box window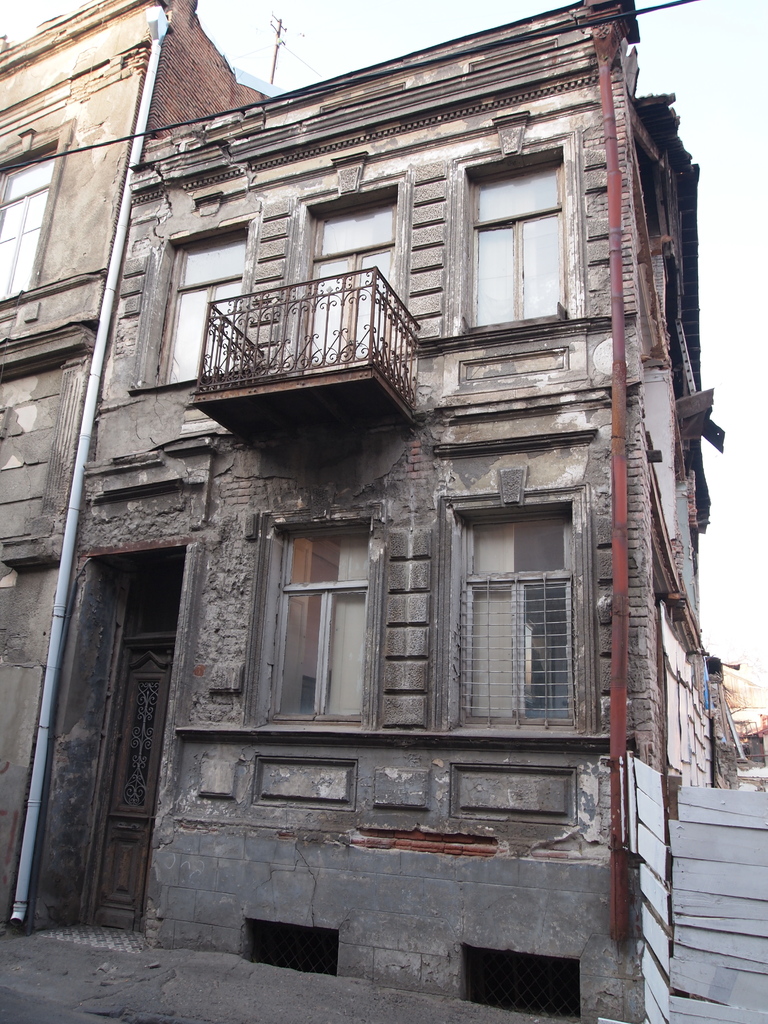
[x1=312, y1=195, x2=389, y2=385]
